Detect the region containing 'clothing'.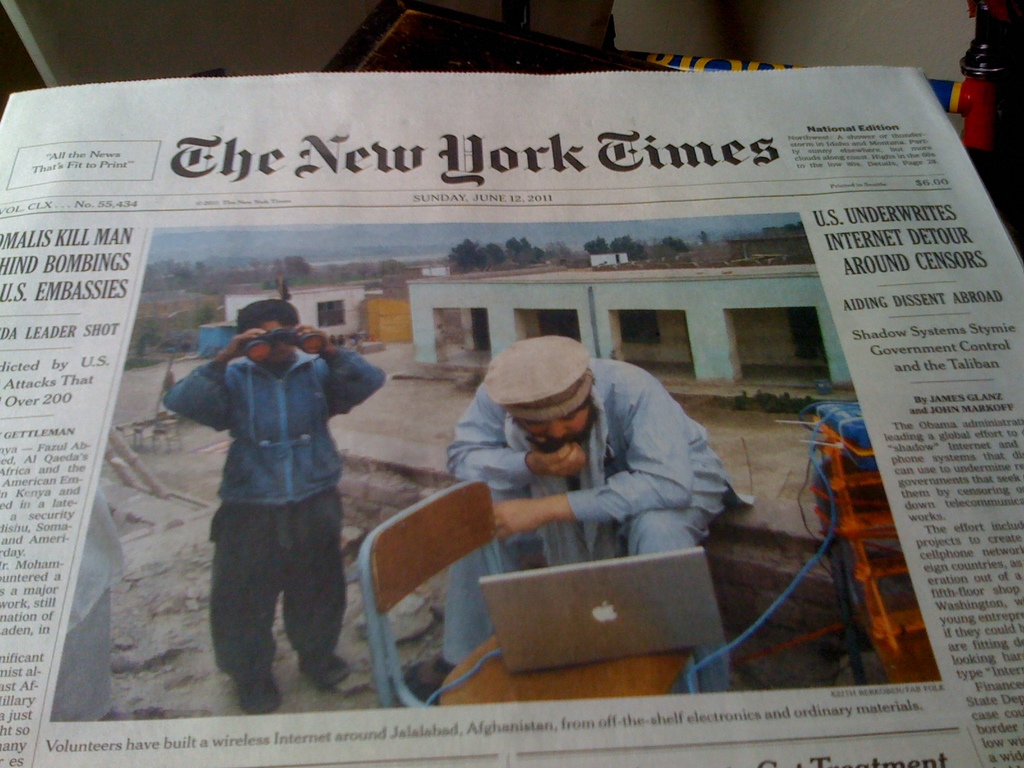
<region>172, 310, 368, 683</region>.
